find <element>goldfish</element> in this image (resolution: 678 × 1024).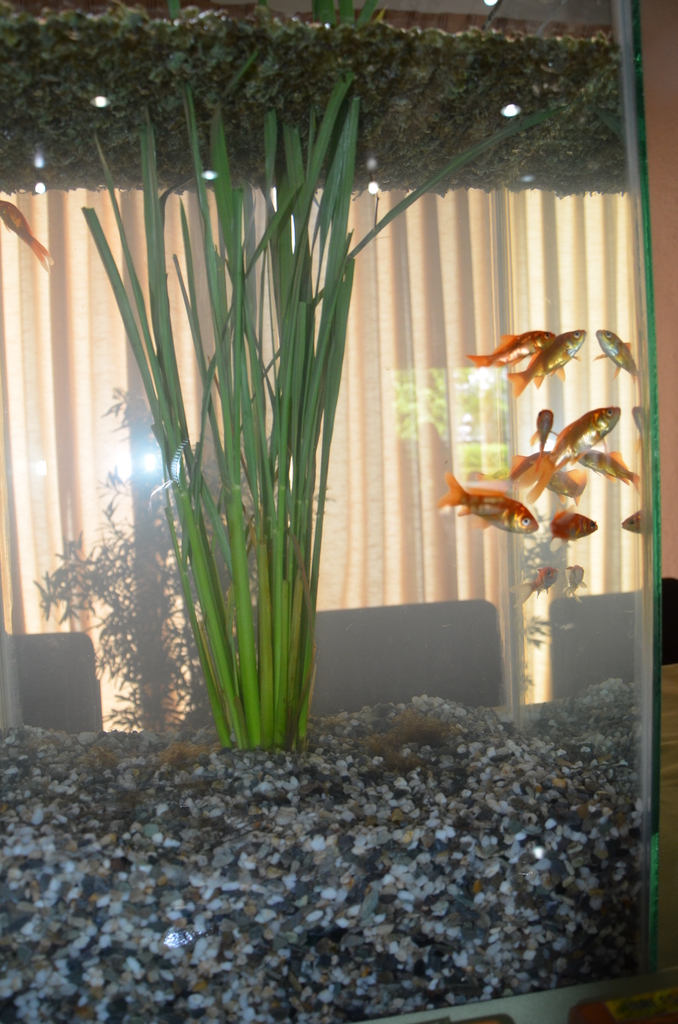
<bbox>622, 508, 644, 534</bbox>.
